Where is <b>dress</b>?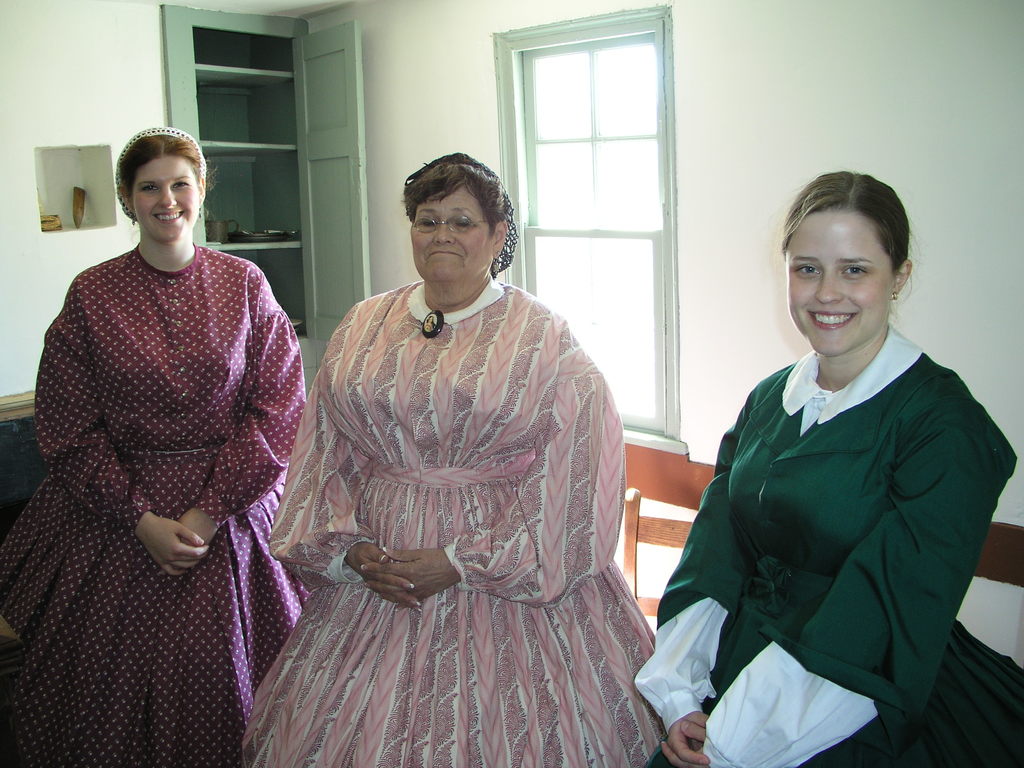
x1=241, y1=276, x2=664, y2=767.
